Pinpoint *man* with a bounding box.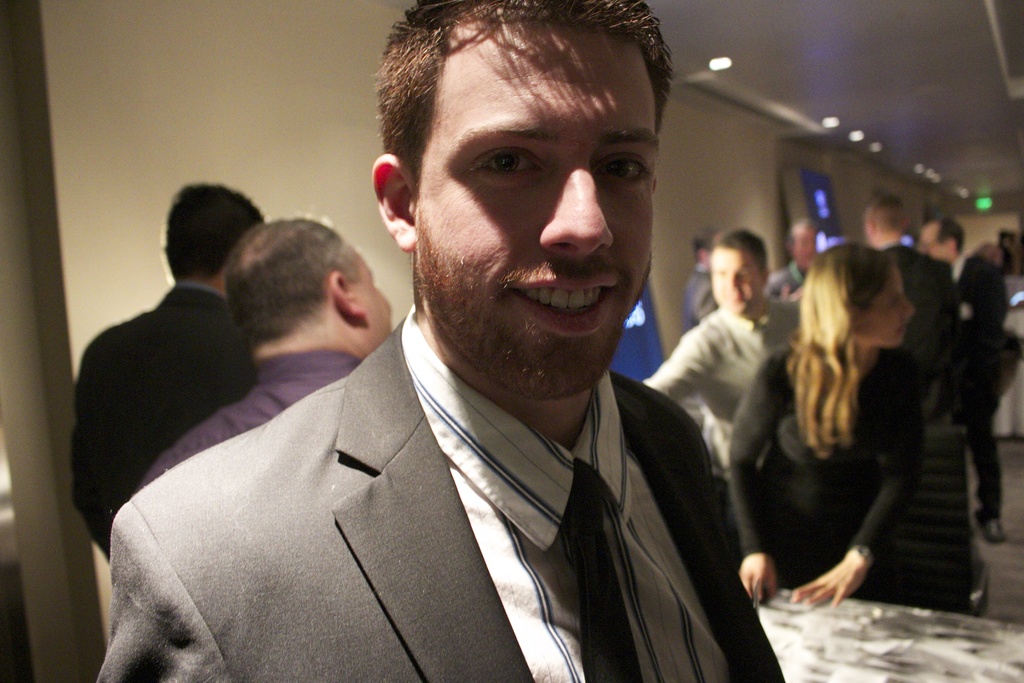
922,213,1004,554.
